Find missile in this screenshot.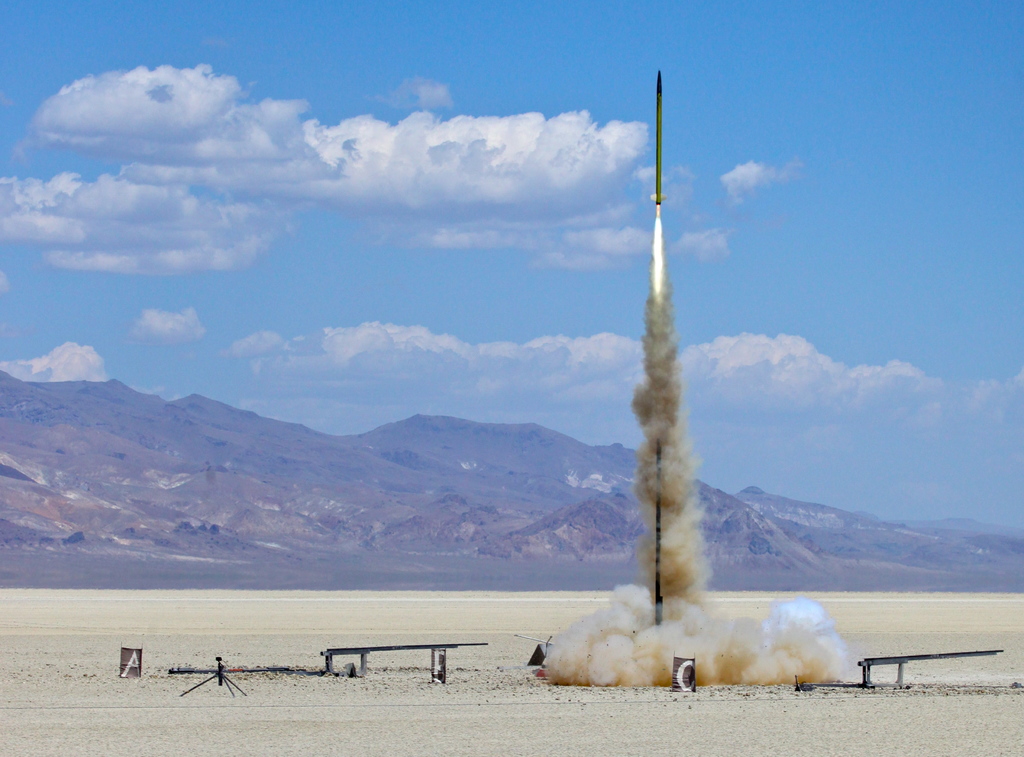
The bounding box for missile is left=647, top=70, right=664, bottom=204.
